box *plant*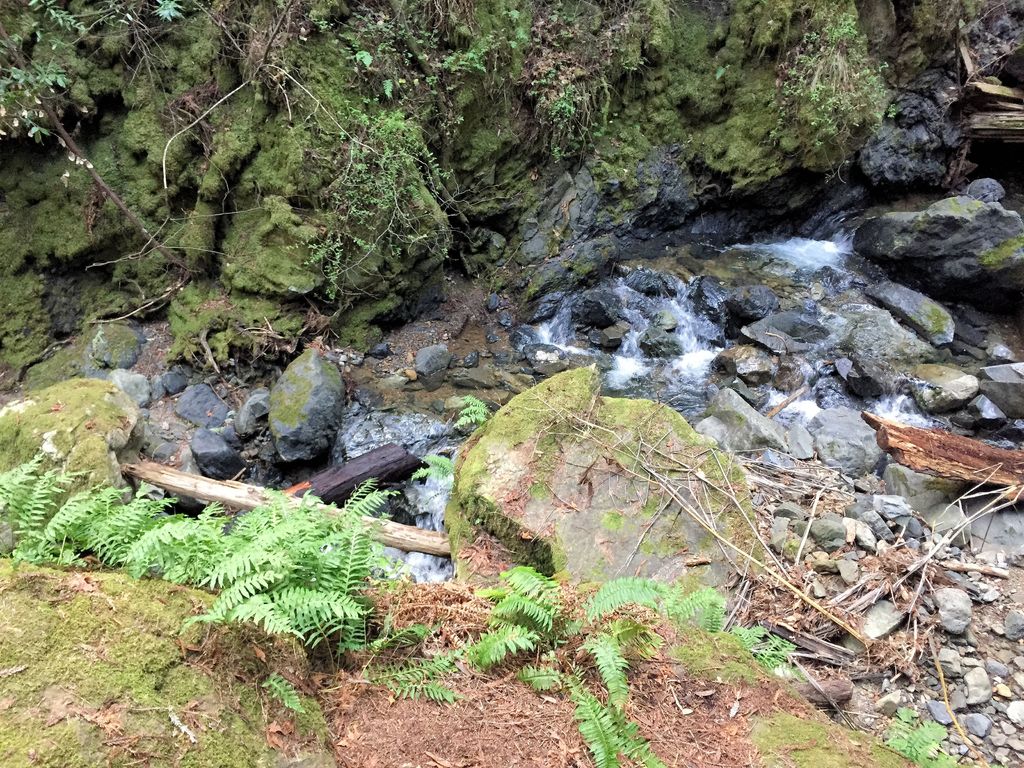
detection(612, 709, 673, 762)
